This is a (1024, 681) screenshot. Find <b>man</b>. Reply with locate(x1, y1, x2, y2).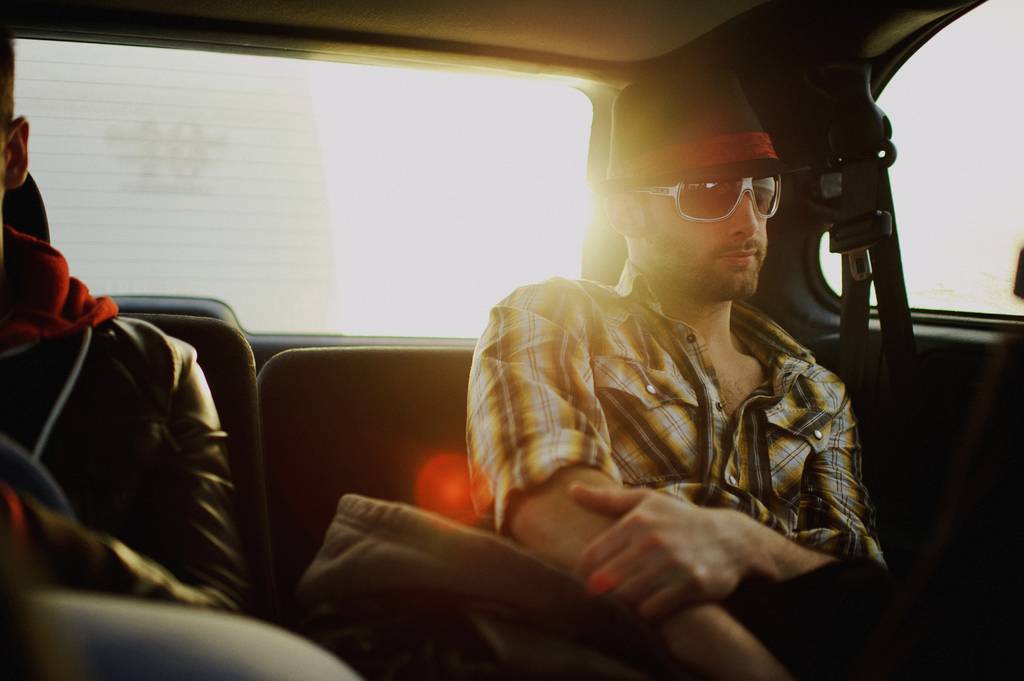
locate(0, 30, 236, 607).
